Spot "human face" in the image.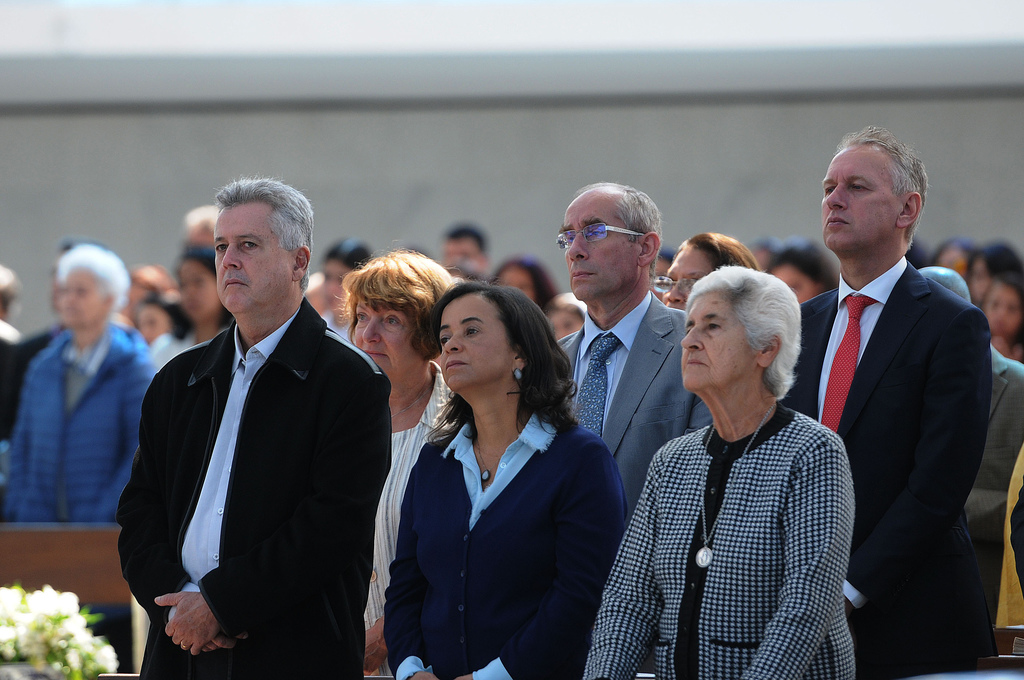
"human face" found at Rect(353, 304, 420, 373).
